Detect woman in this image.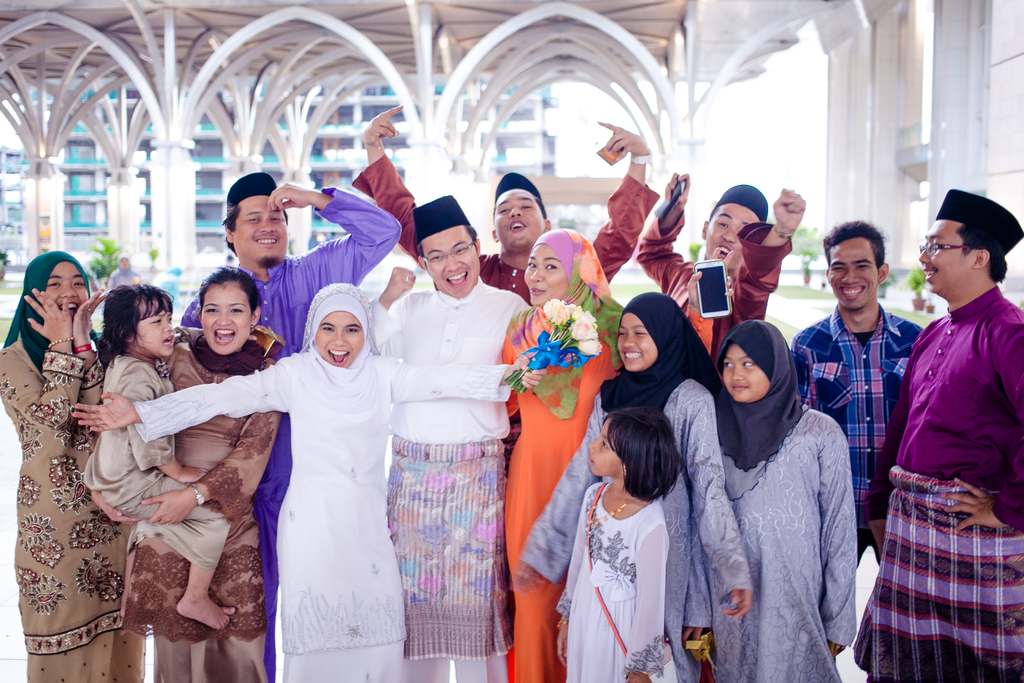
Detection: {"left": 69, "top": 282, "right": 550, "bottom": 682}.
